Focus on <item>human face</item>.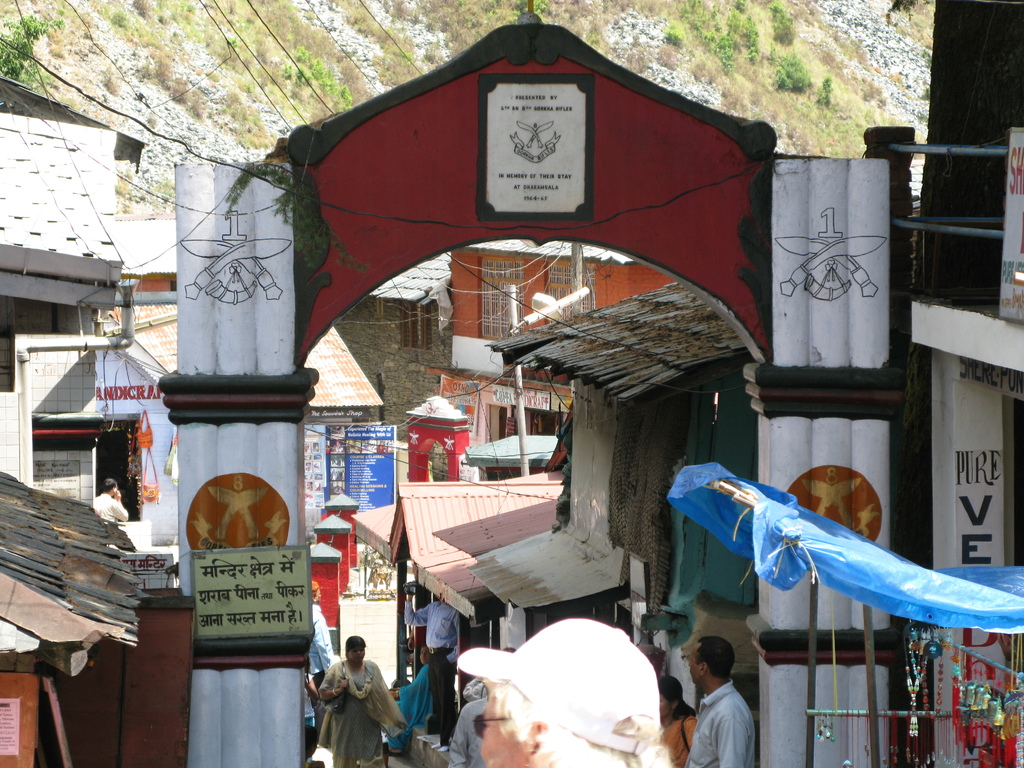
Focused at Rect(480, 691, 525, 767).
